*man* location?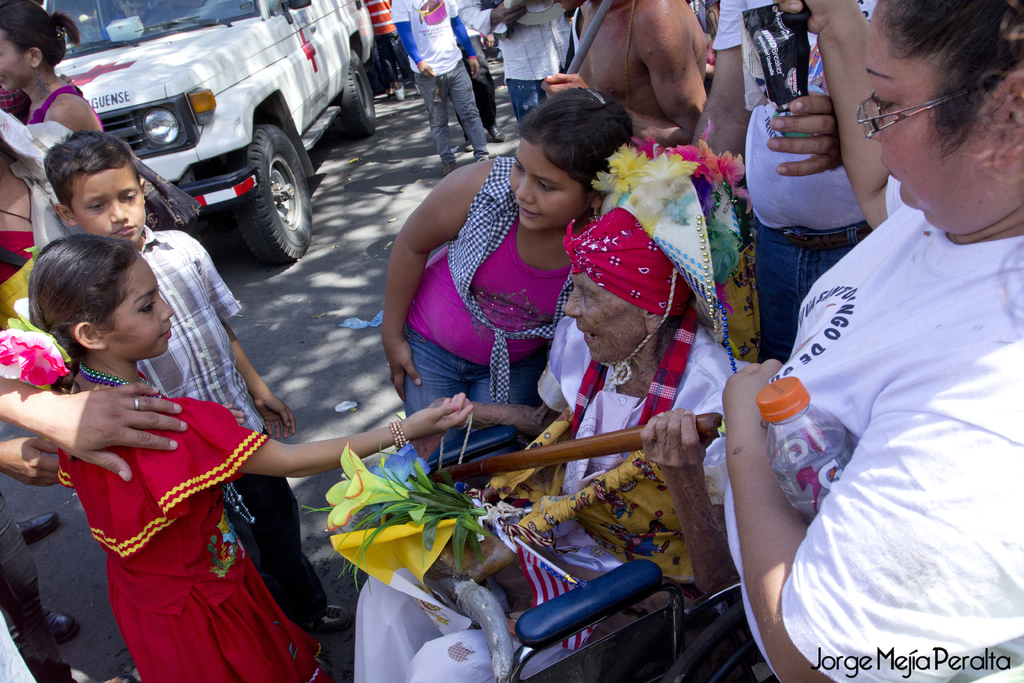
bbox=[691, 0, 882, 364]
